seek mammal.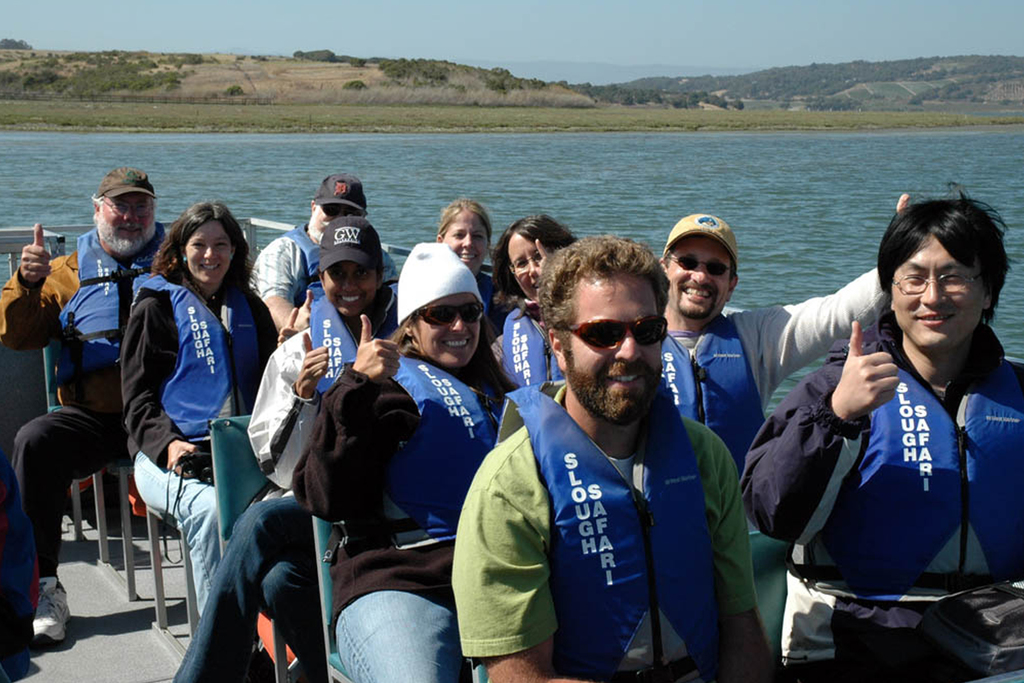
(x1=438, y1=198, x2=500, y2=304).
